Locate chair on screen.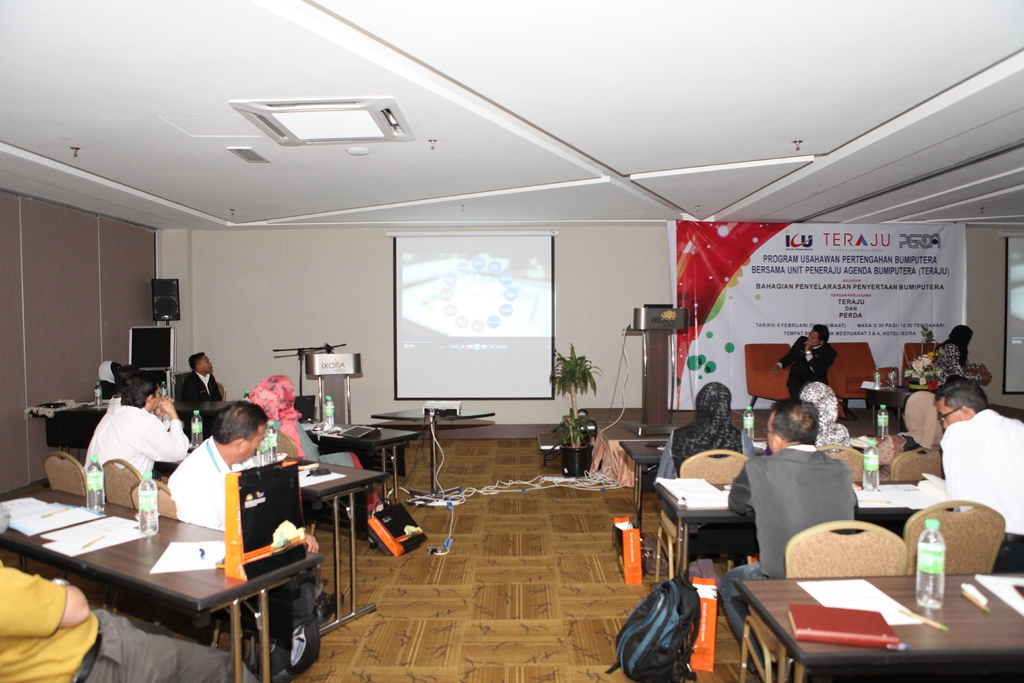
On screen at rect(817, 443, 866, 480).
